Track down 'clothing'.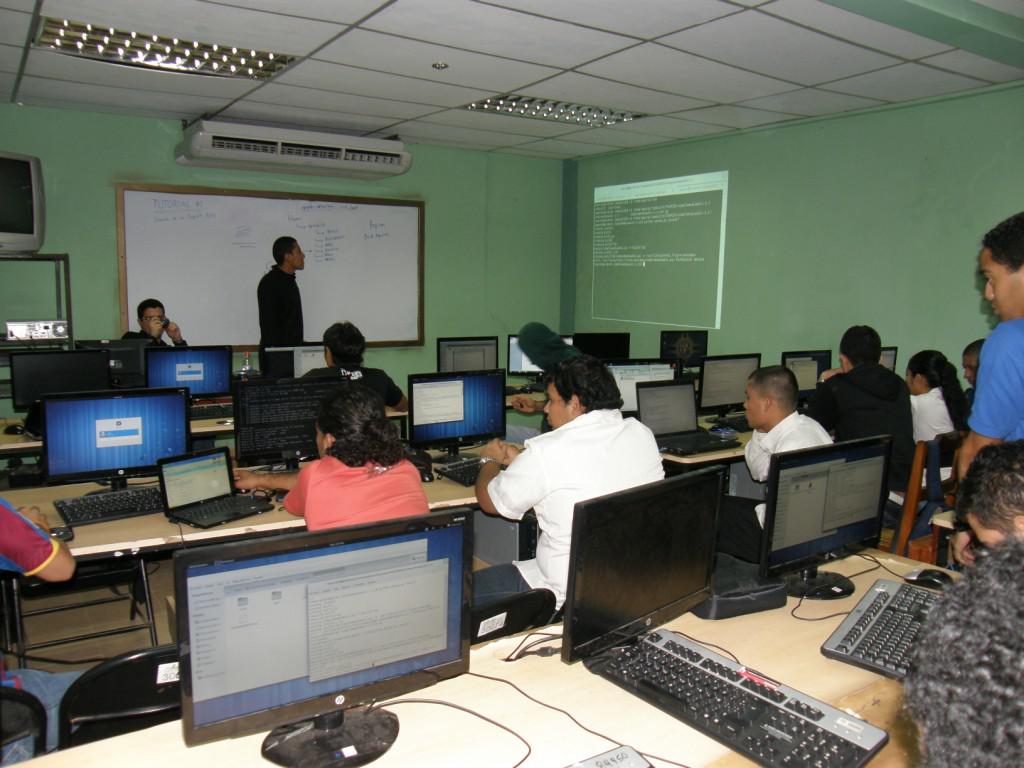
Tracked to crop(725, 402, 837, 551).
